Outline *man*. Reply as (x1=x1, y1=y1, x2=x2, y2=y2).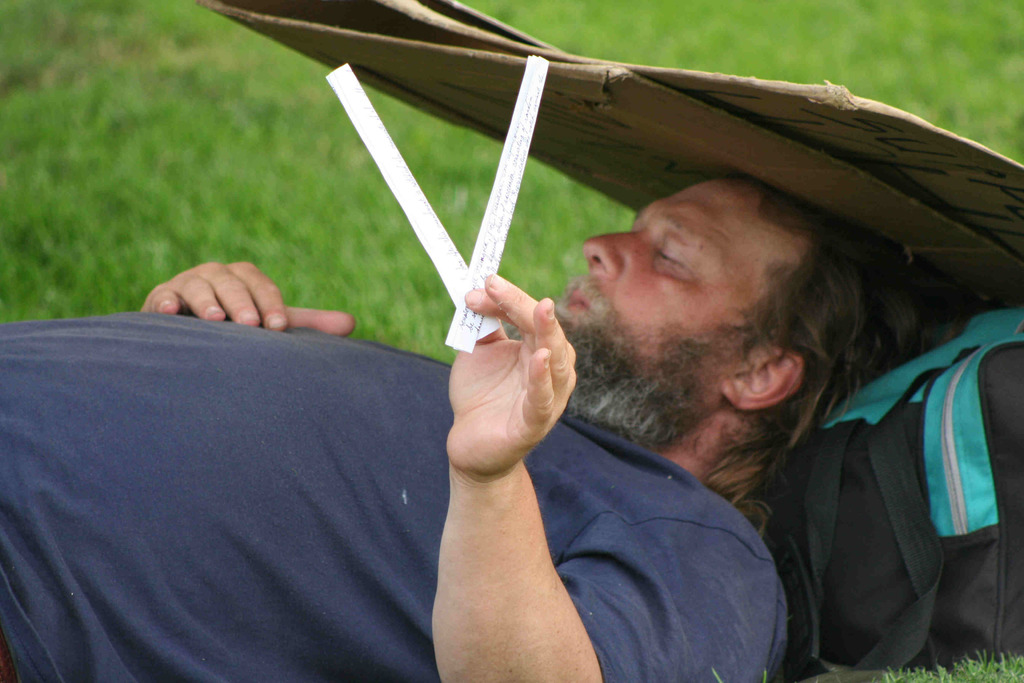
(x1=24, y1=113, x2=928, y2=645).
